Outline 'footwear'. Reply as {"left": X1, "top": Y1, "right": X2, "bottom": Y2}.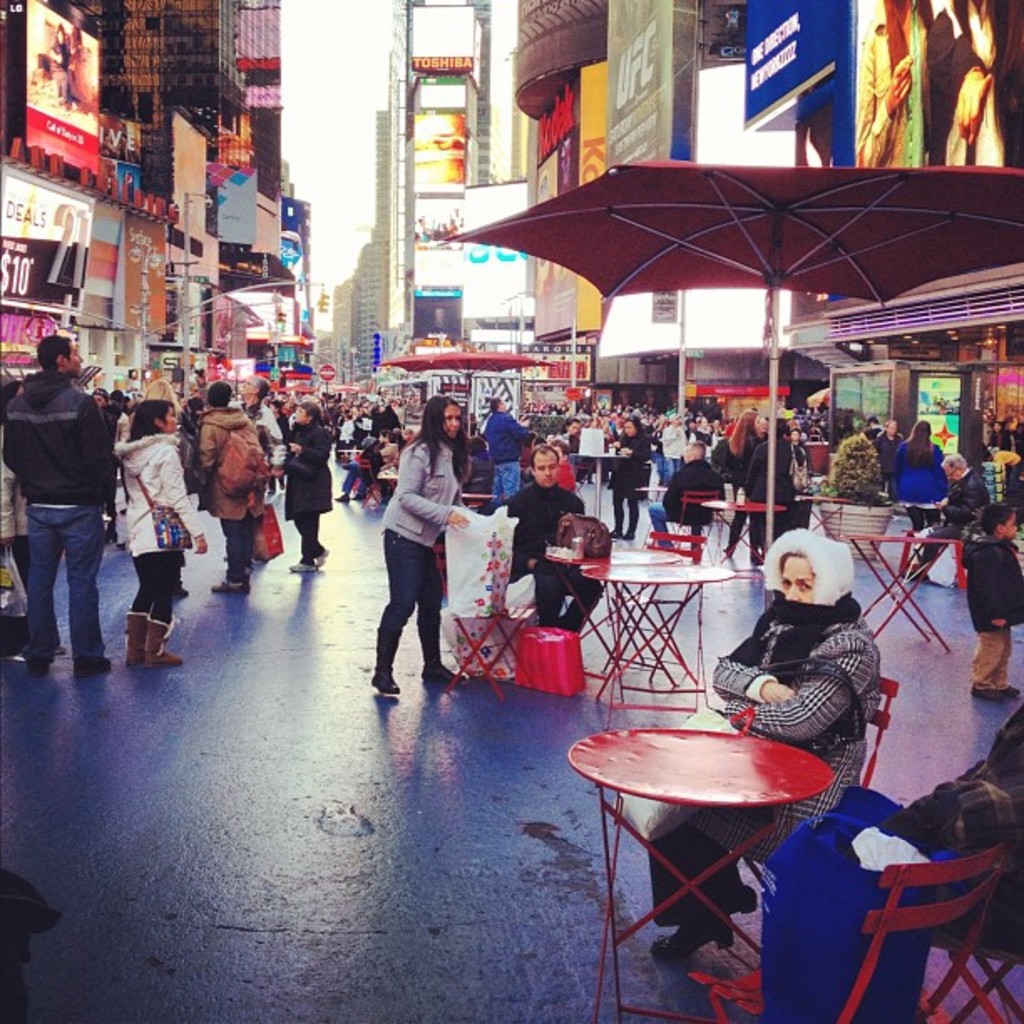
{"left": 612, "top": 530, "right": 621, "bottom": 535}.
